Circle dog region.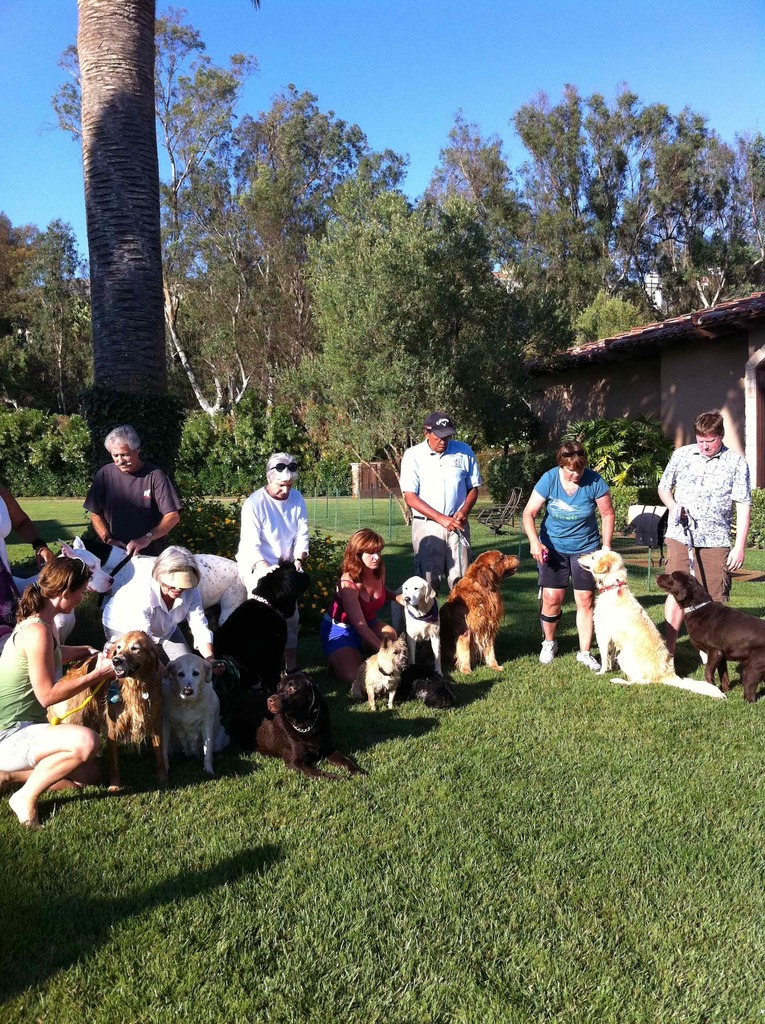
Region: select_region(46, 629, 172, 787).
